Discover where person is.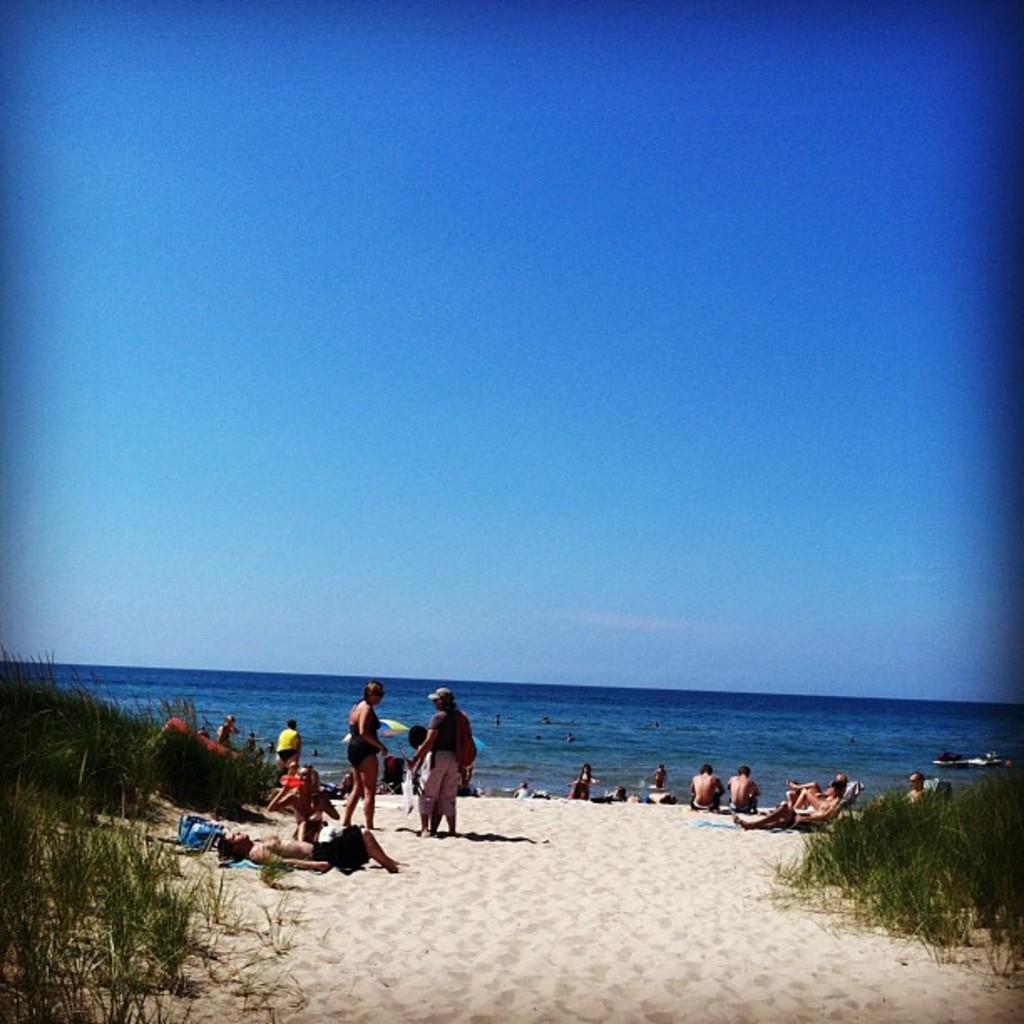
Discovered at region(343, 678, 387, 830).
